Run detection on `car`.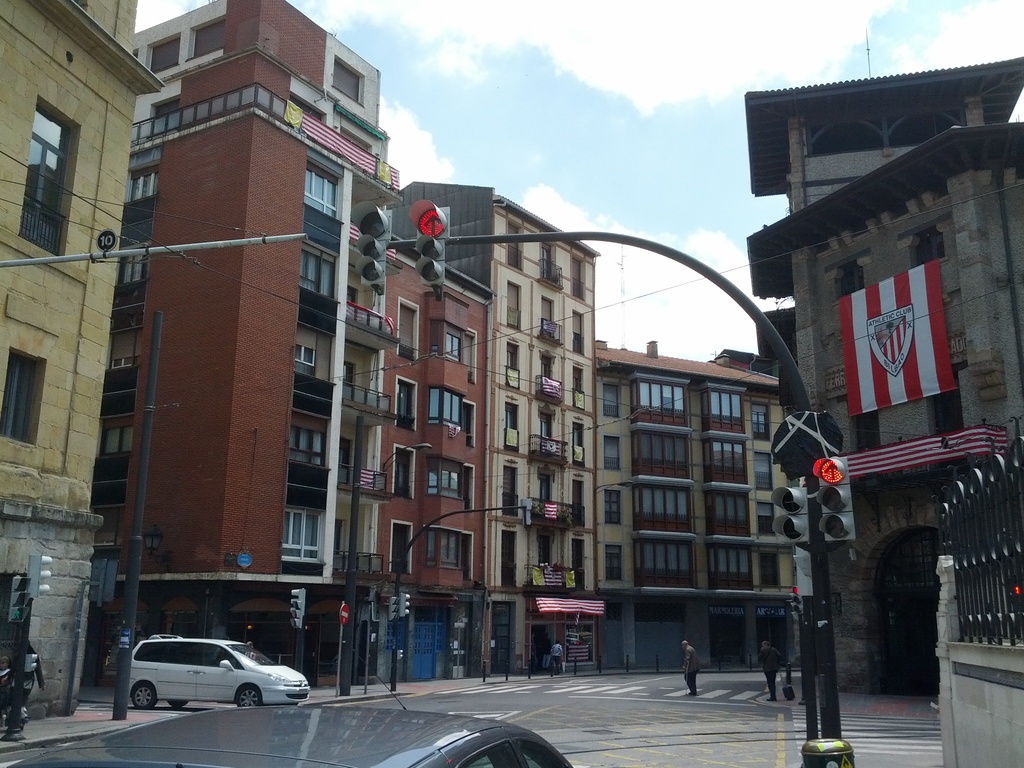
Result: 1 700 578 767.
